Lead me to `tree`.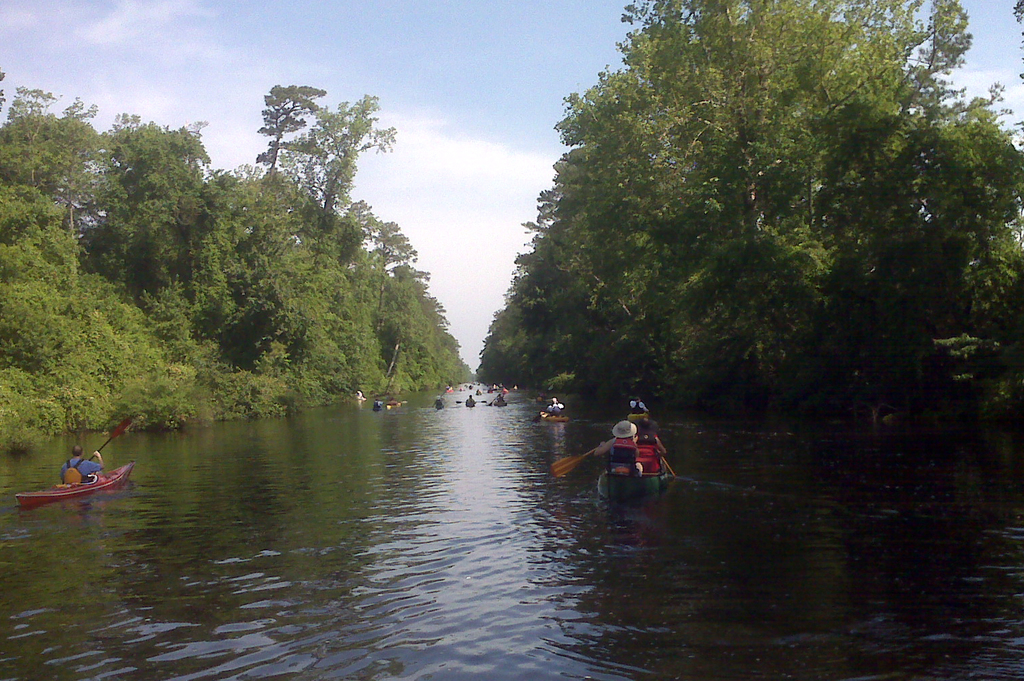
Lead to box(472, 0, 1023, 454).
